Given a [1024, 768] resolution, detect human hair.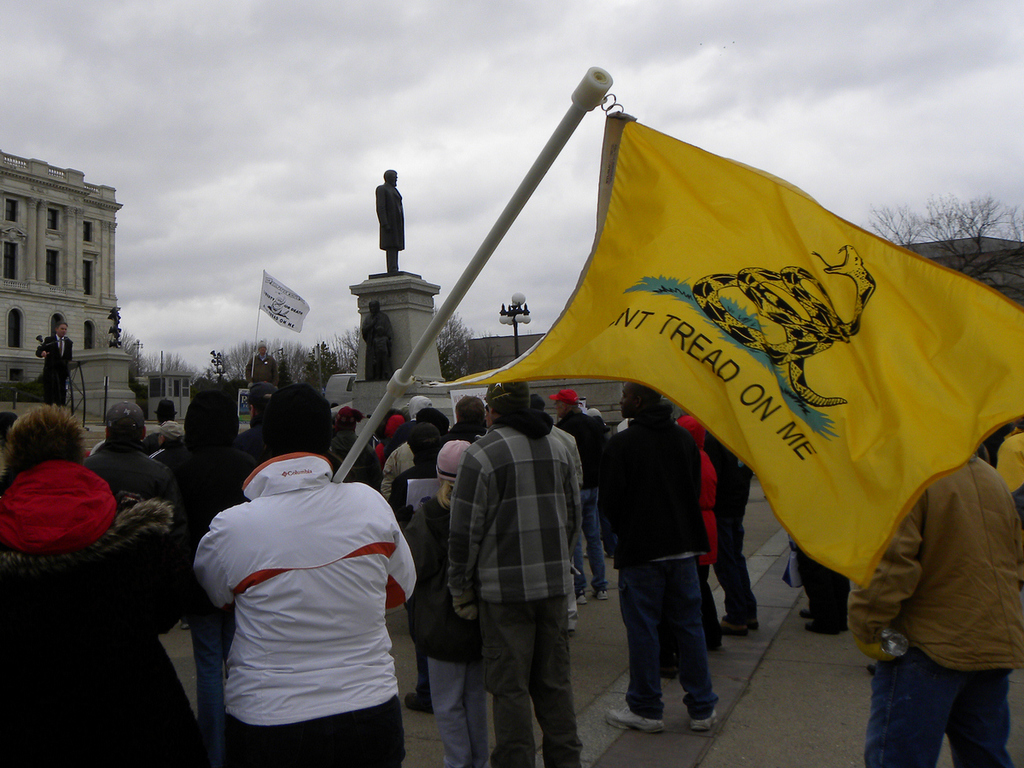
BBox(6, 405, 91, 488).
